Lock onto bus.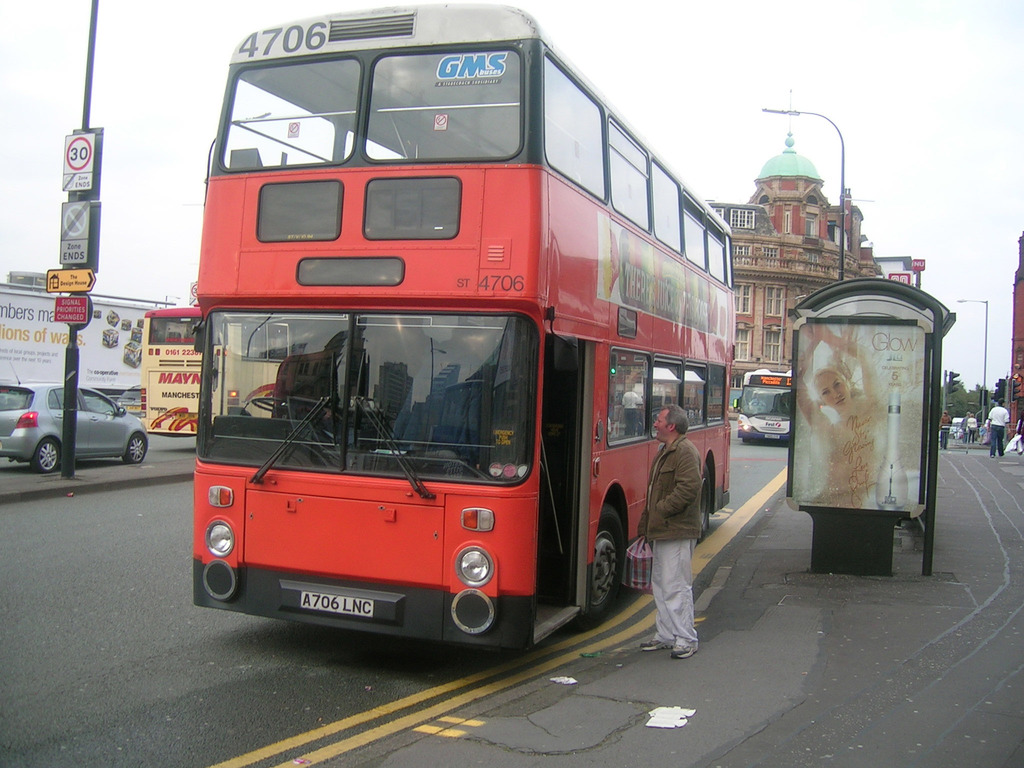
Locked: <region>137, 295, 292, 436</region>.
